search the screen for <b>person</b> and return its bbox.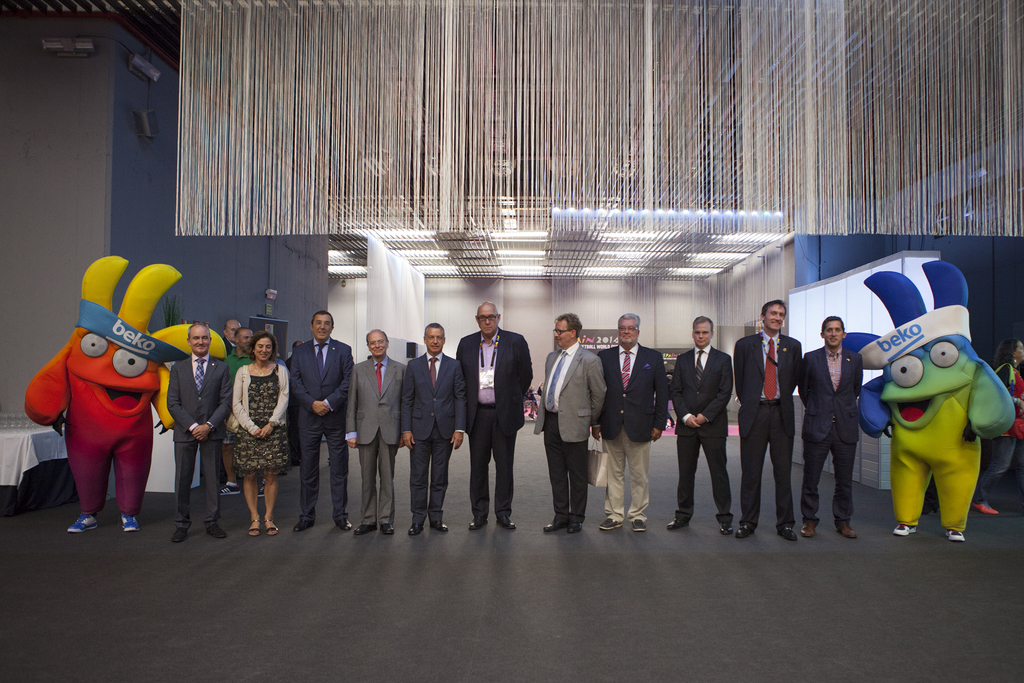
Found: bbox(216, 325, 255, 490).
